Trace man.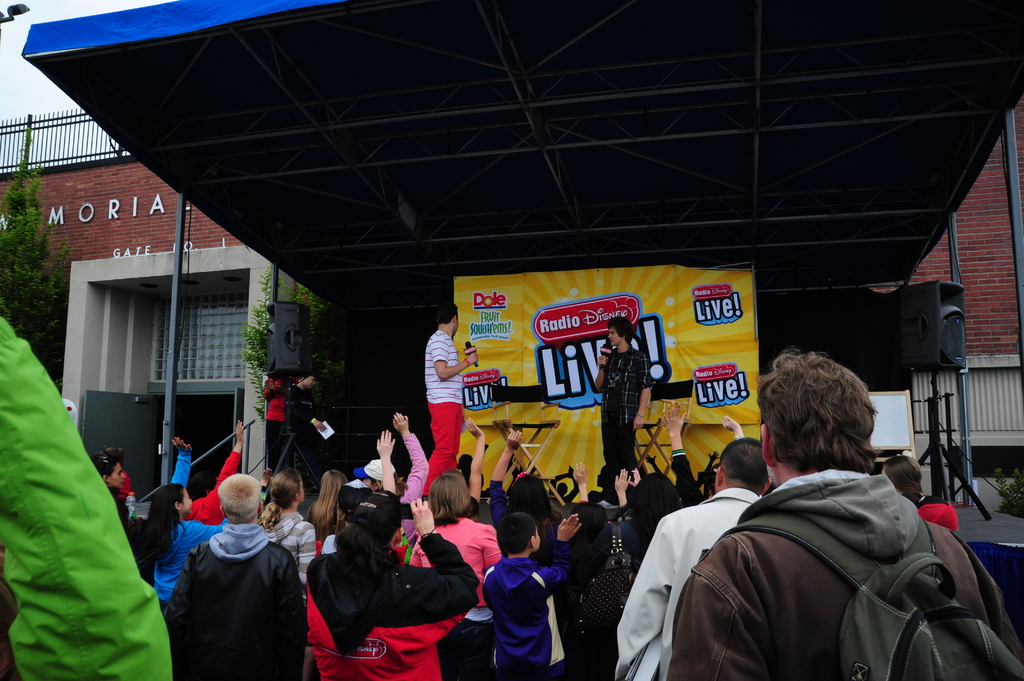
Traced to bbox=[269, 369, 328, 498].
